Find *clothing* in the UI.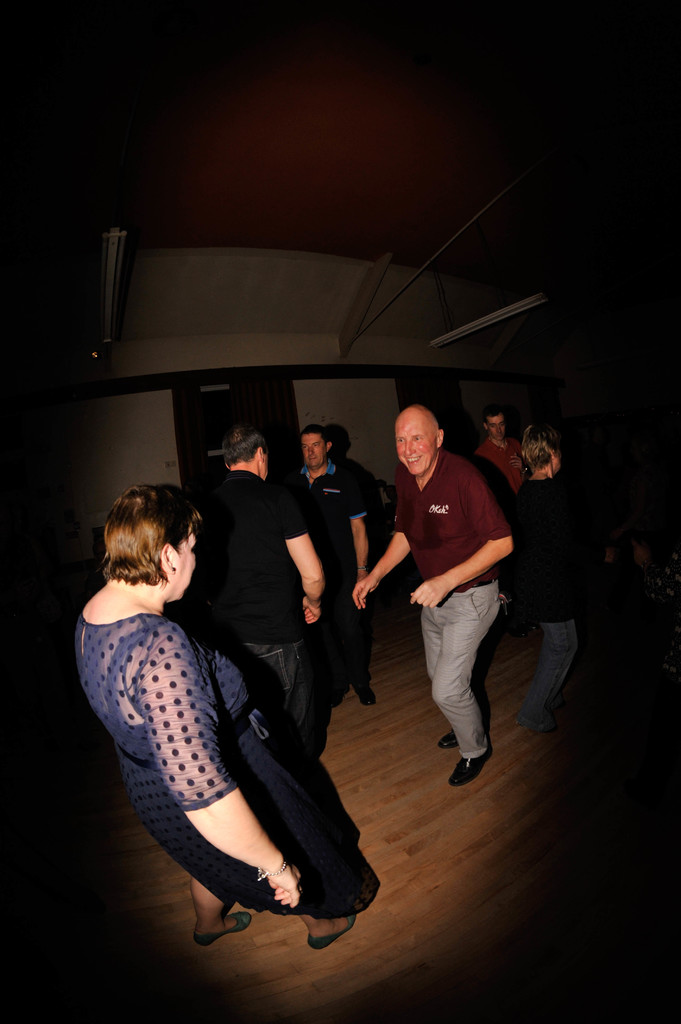
UI element at region(195, 458, 330, 717).
